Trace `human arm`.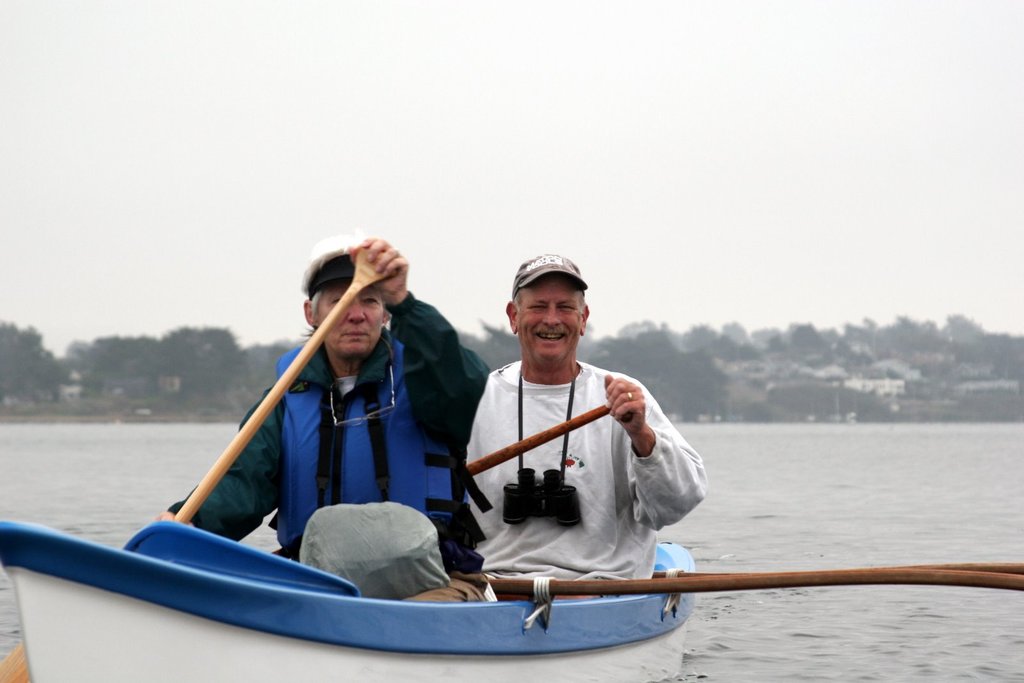
Traced to x1=452 y1=355 x2=511 y2=503.
